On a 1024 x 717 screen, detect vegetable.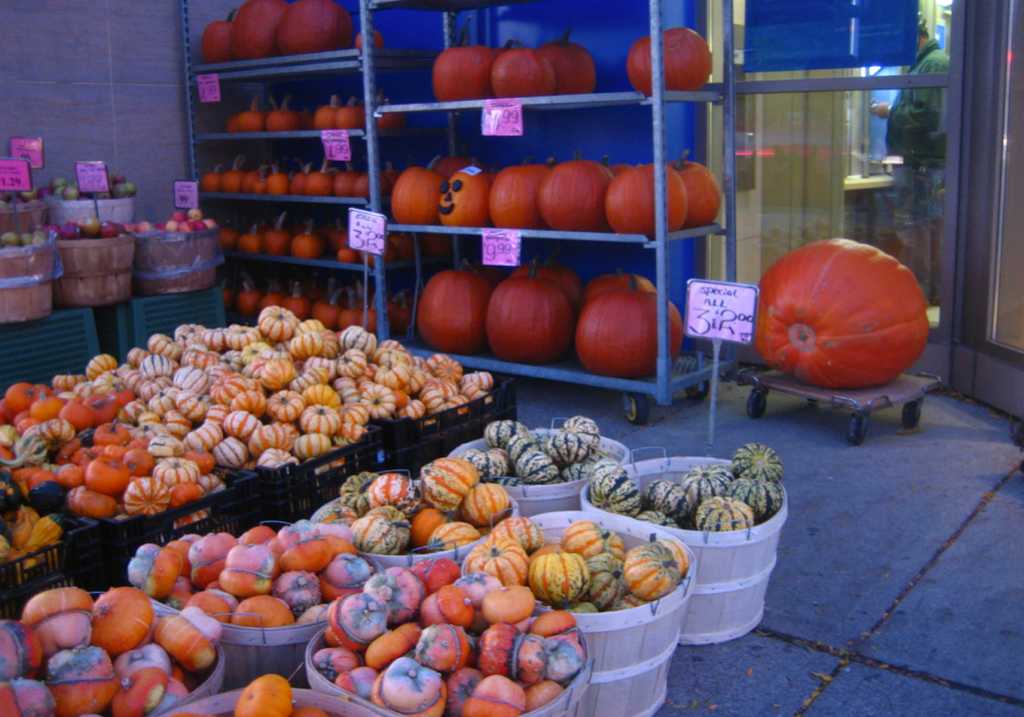
287,284,311,321.
